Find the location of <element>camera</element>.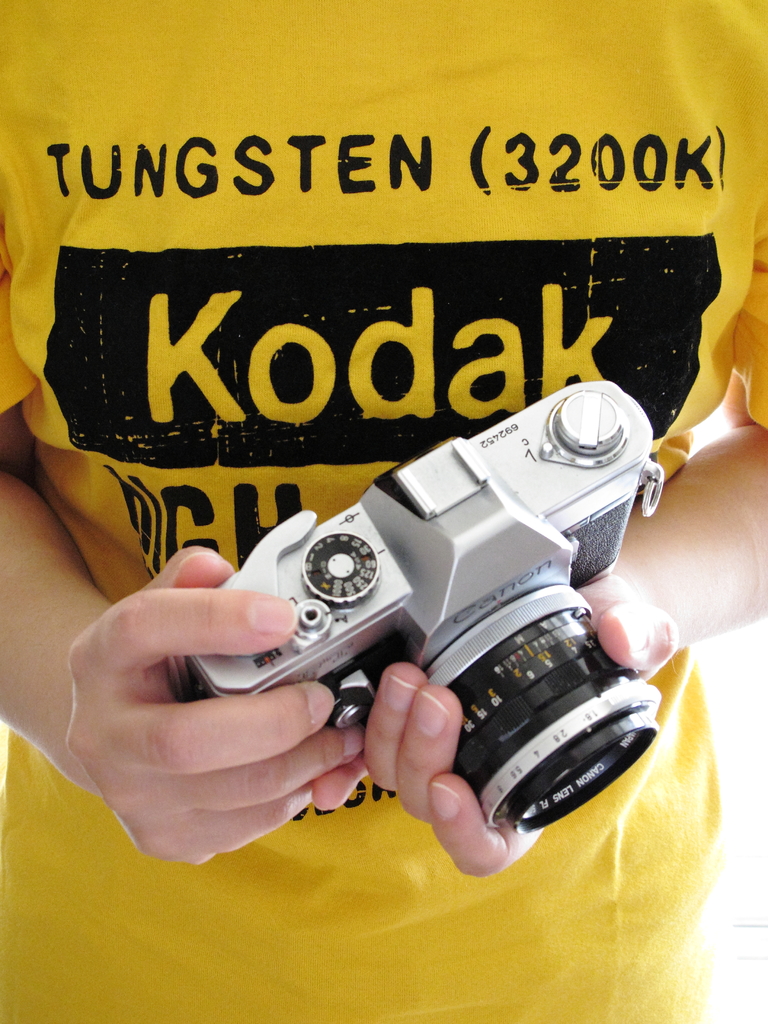
Location: locate(183, 382, 662, 838).
